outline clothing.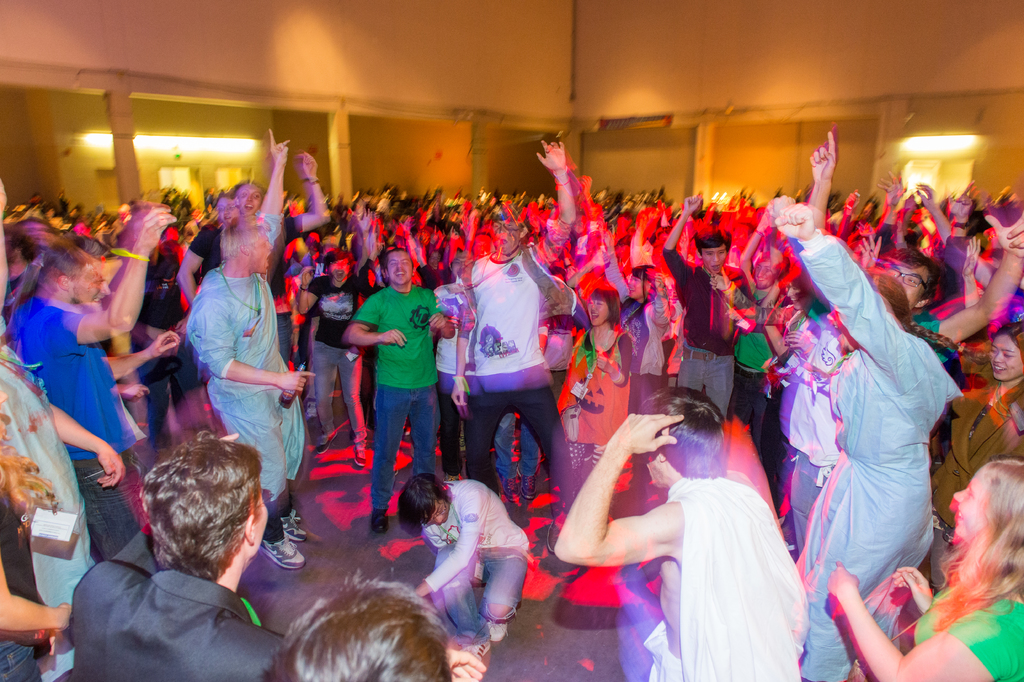
Outline: <region>772, 179, 968, 665</region>.
